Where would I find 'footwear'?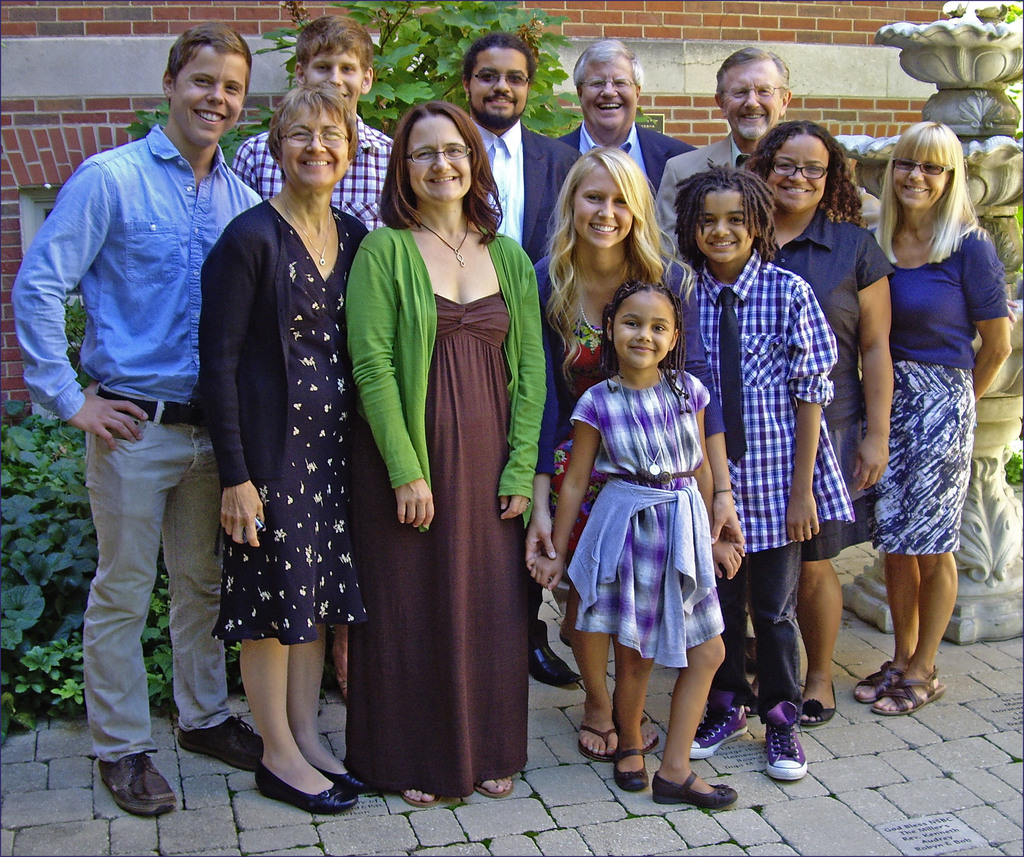
At crop(254, 762, 356, 815).
